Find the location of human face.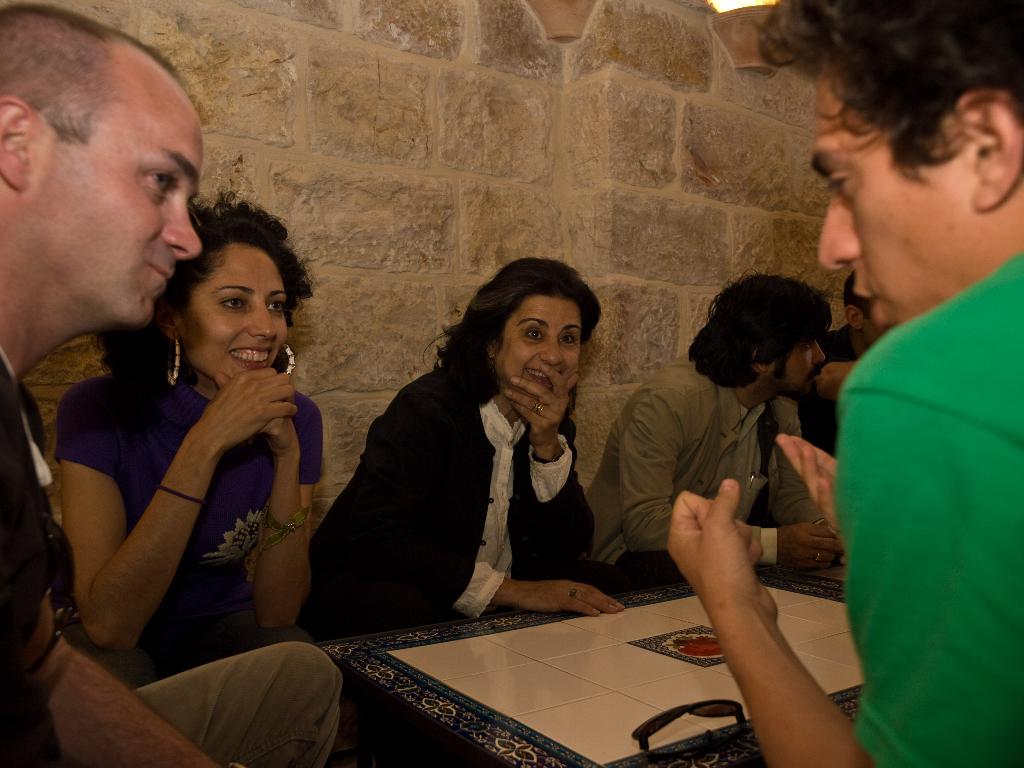
Location: crop(816, 76, 977, 329).
